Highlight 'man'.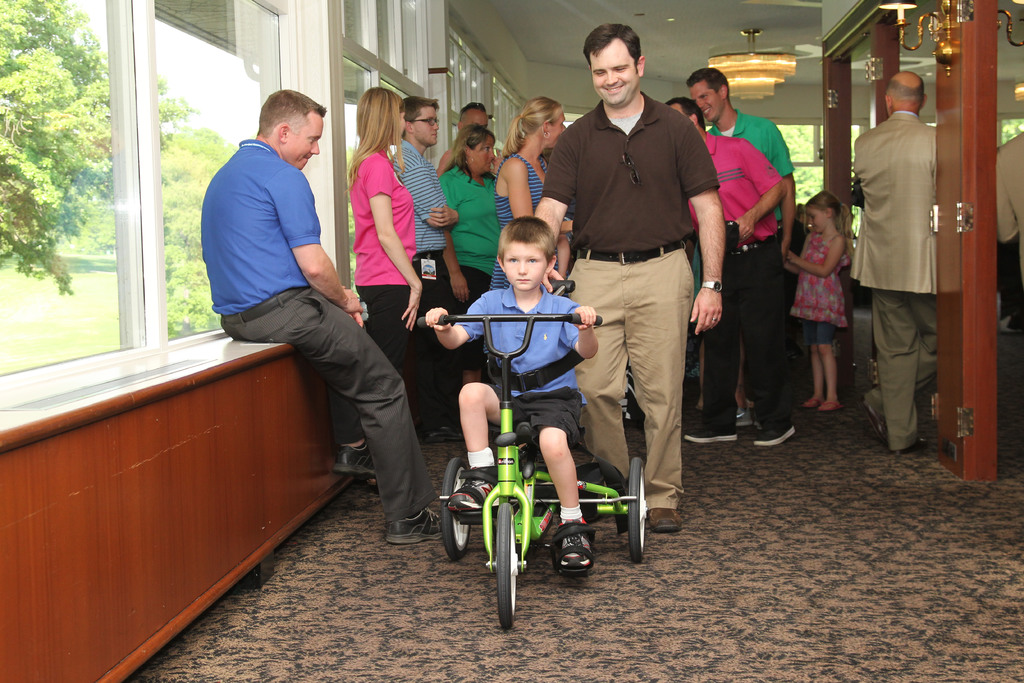
Highlighted region: (left=676, top=90, right=797, bottom=445).
